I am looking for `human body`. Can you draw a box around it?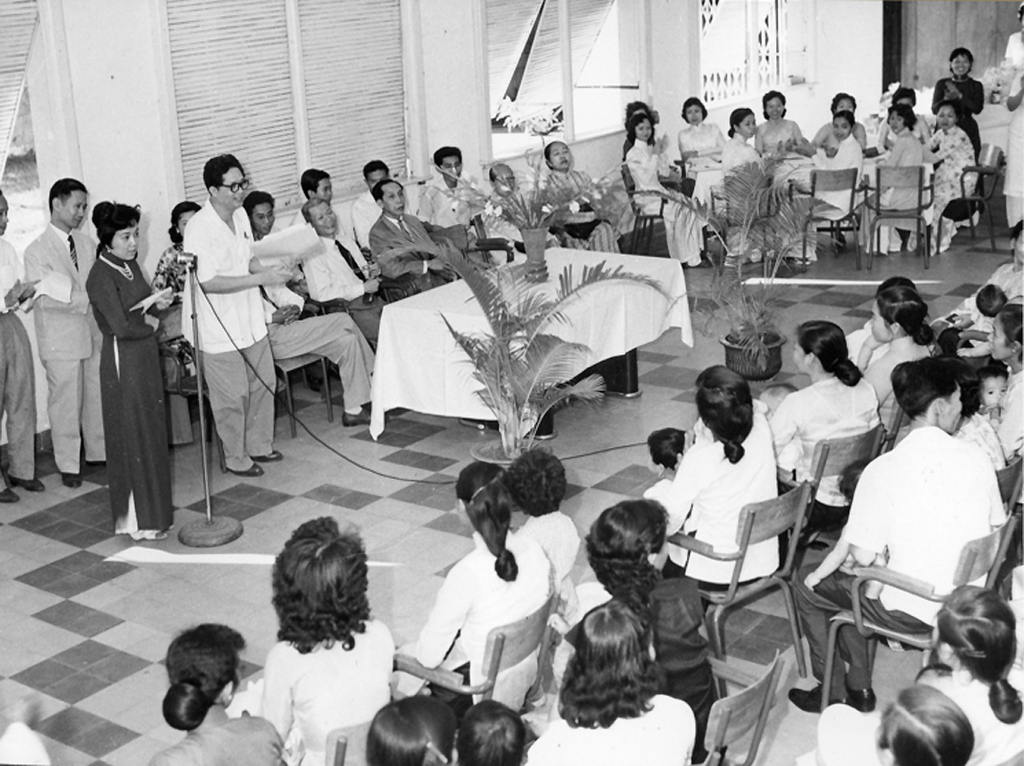
Sure, the bounding box is 529, 597, 700, 765.
